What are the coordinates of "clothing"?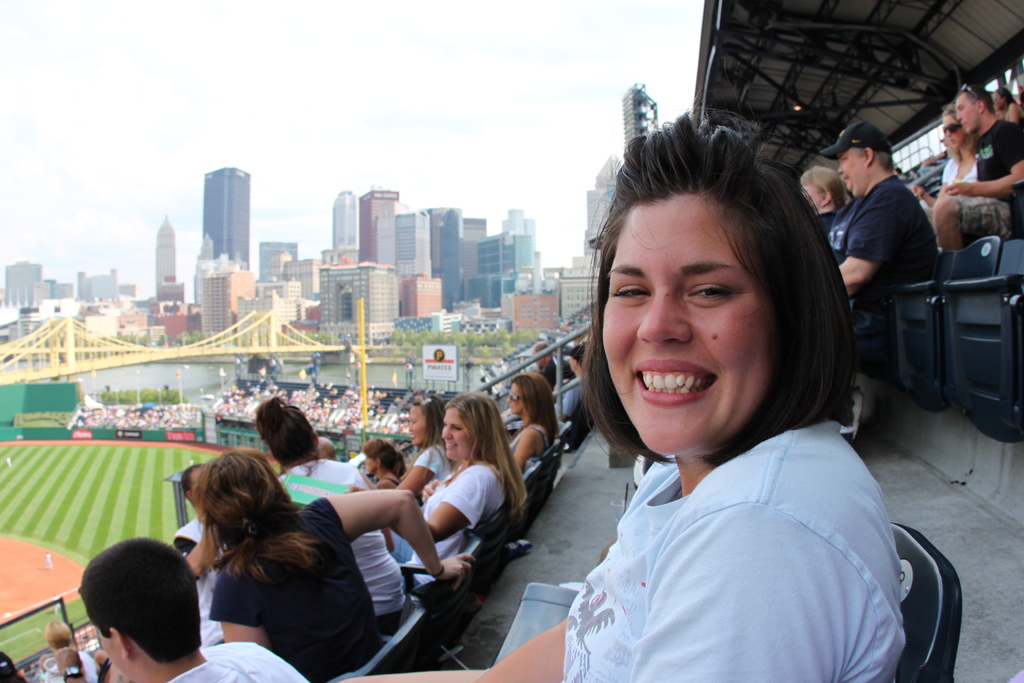
<box>824,174,940,352</box>.
